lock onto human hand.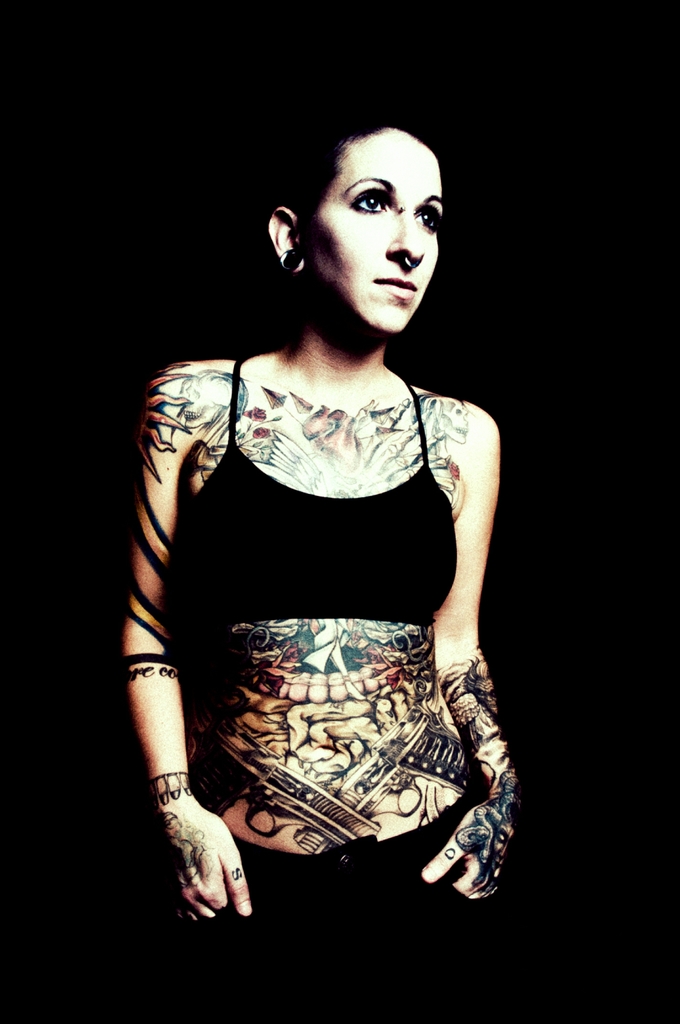
Locked: (158,803,256,927).
